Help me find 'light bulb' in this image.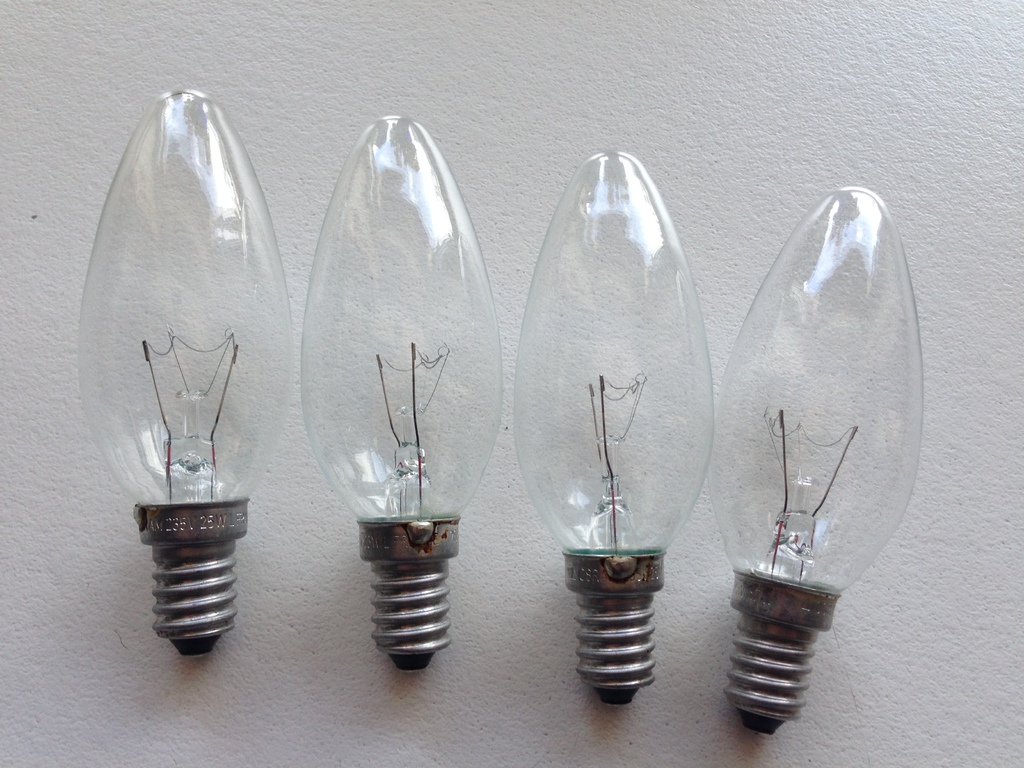
Found it: 75:86:301:661.
